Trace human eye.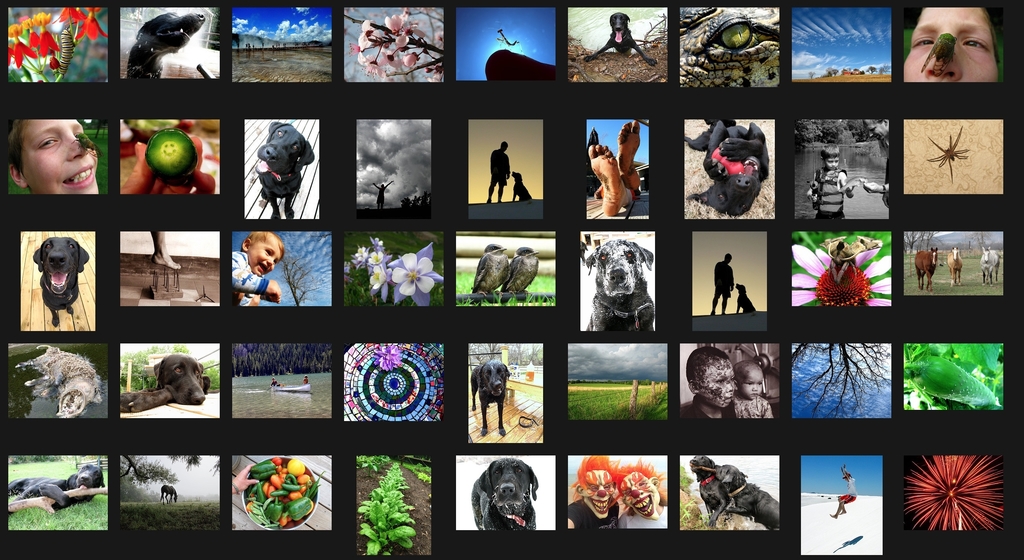
Traced to 744/382/750/387.
